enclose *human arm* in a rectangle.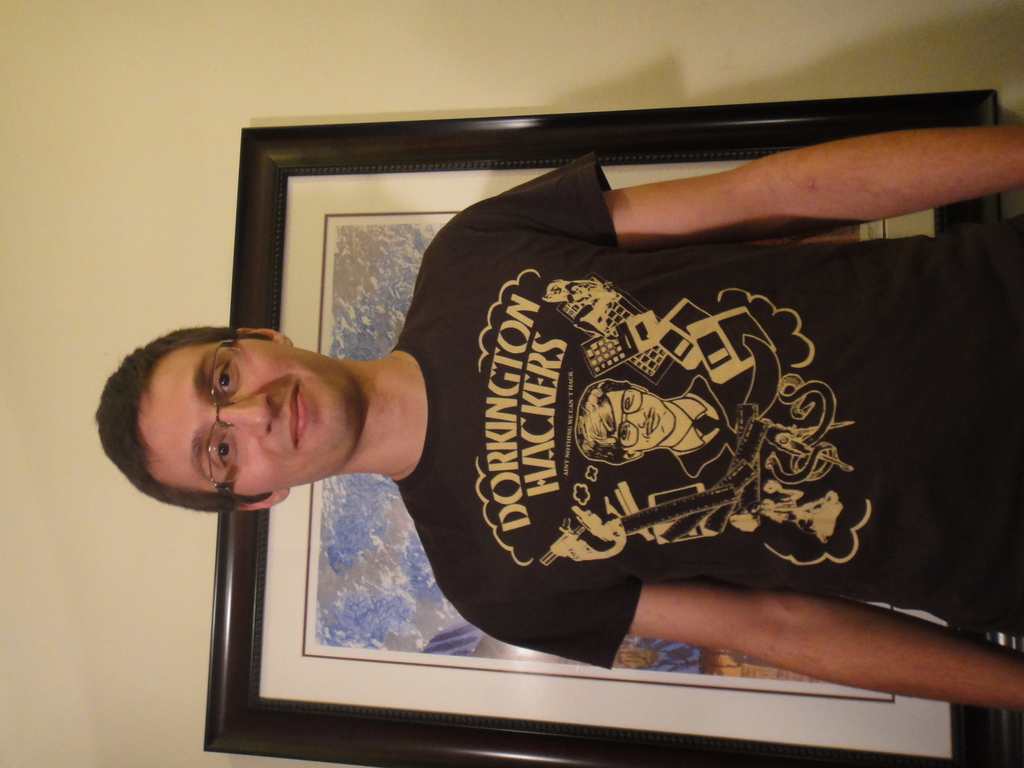
(442,583,1023,710).
